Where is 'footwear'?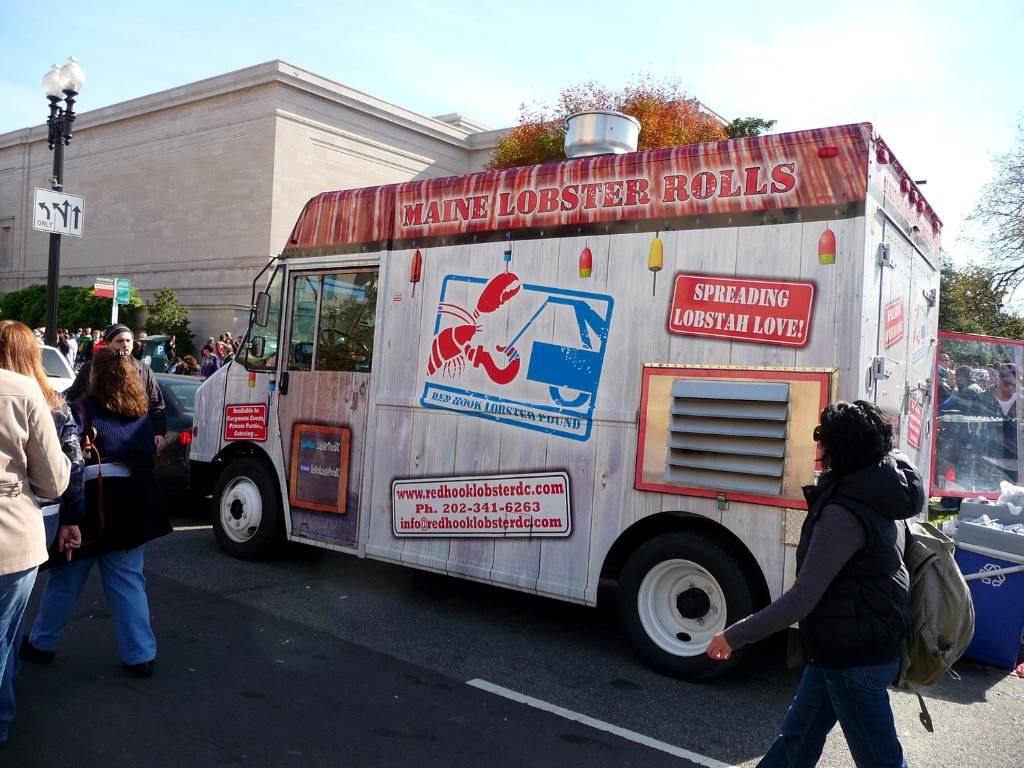
(117,649,146,676).
